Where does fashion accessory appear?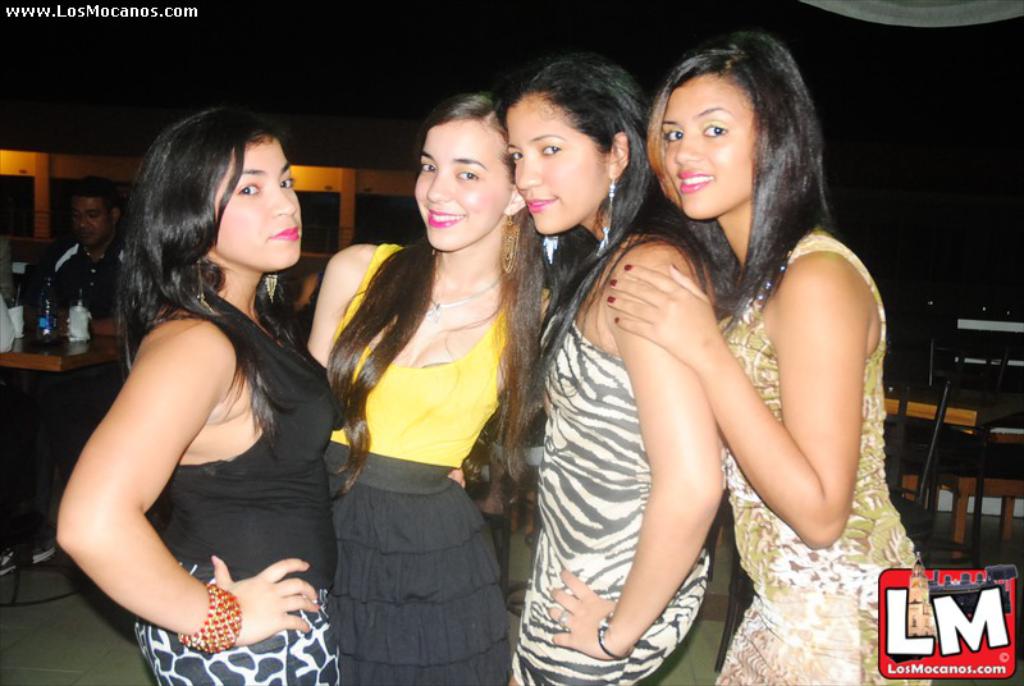
Appears at [x1=595, y1=610, x2=634, y2=663].
